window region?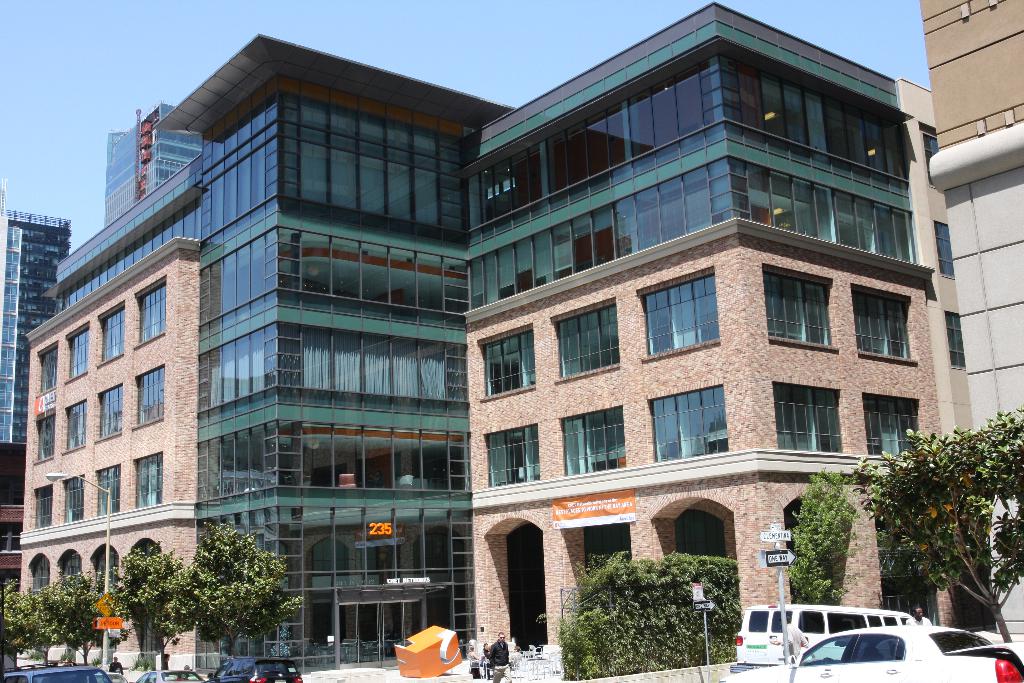
Rect(35, 408, 54, 463)
